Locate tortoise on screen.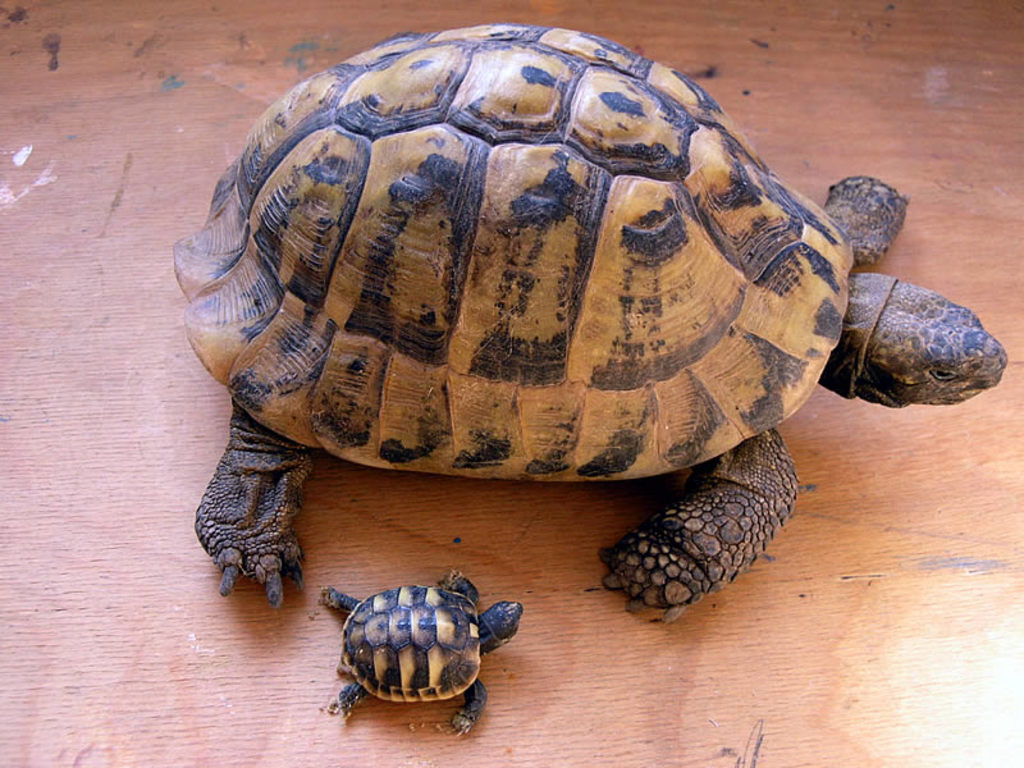
On screen at crop(170, 22, 1002, 611).
